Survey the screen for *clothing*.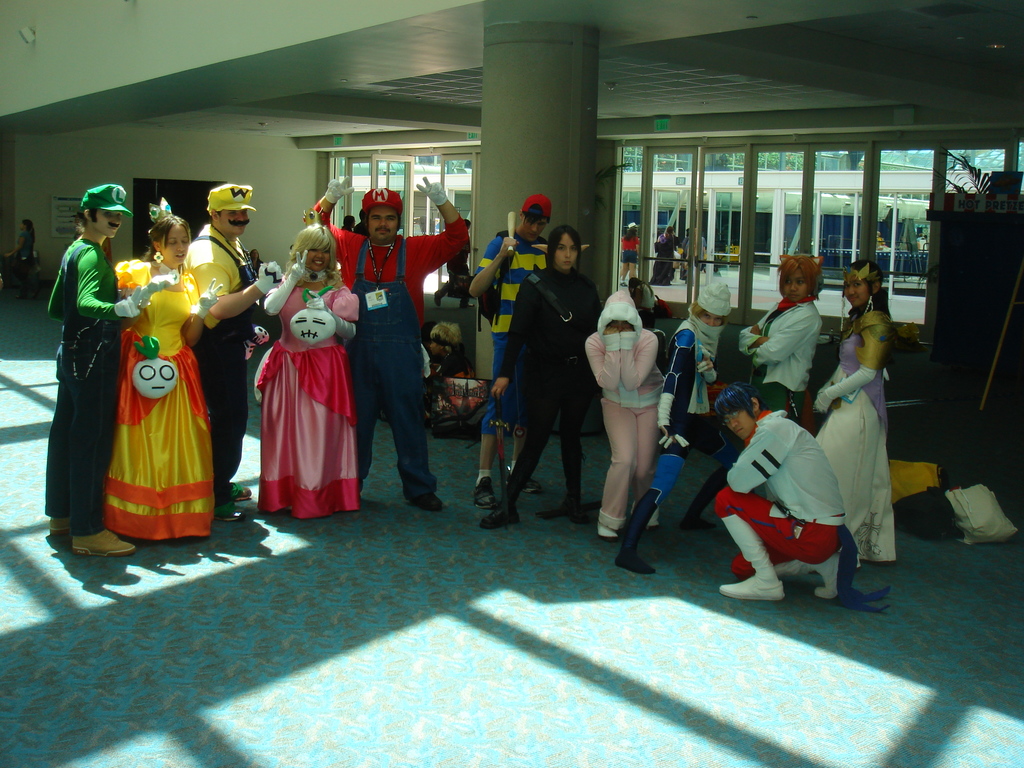
Survey found: [499, 256, 605, 424].
